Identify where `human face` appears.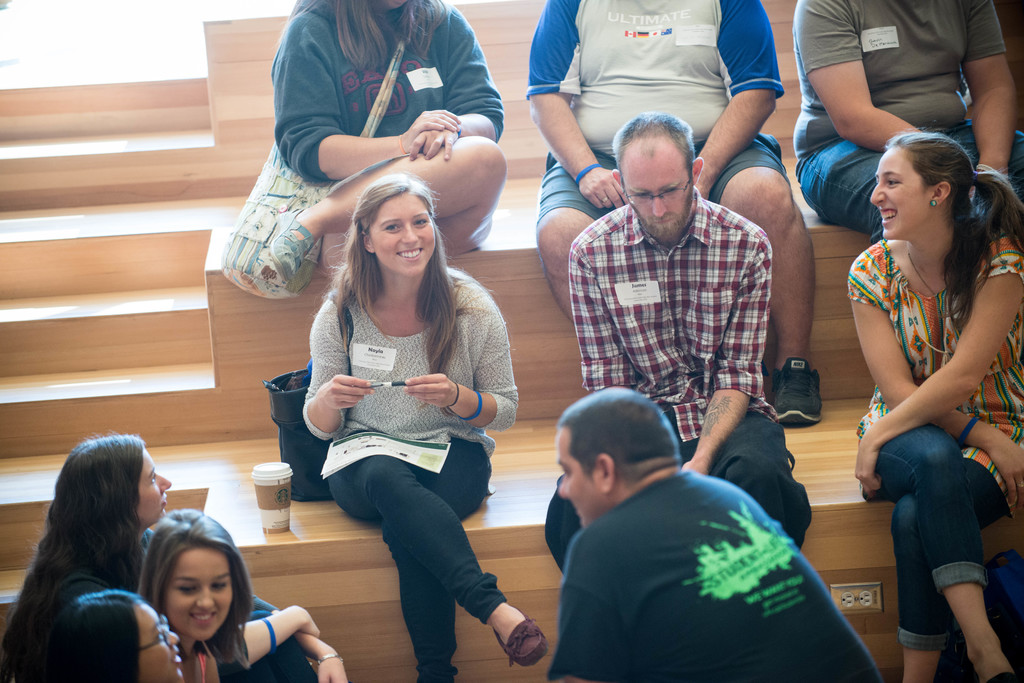
Appears at select_region(140, 602, 186, 680).
